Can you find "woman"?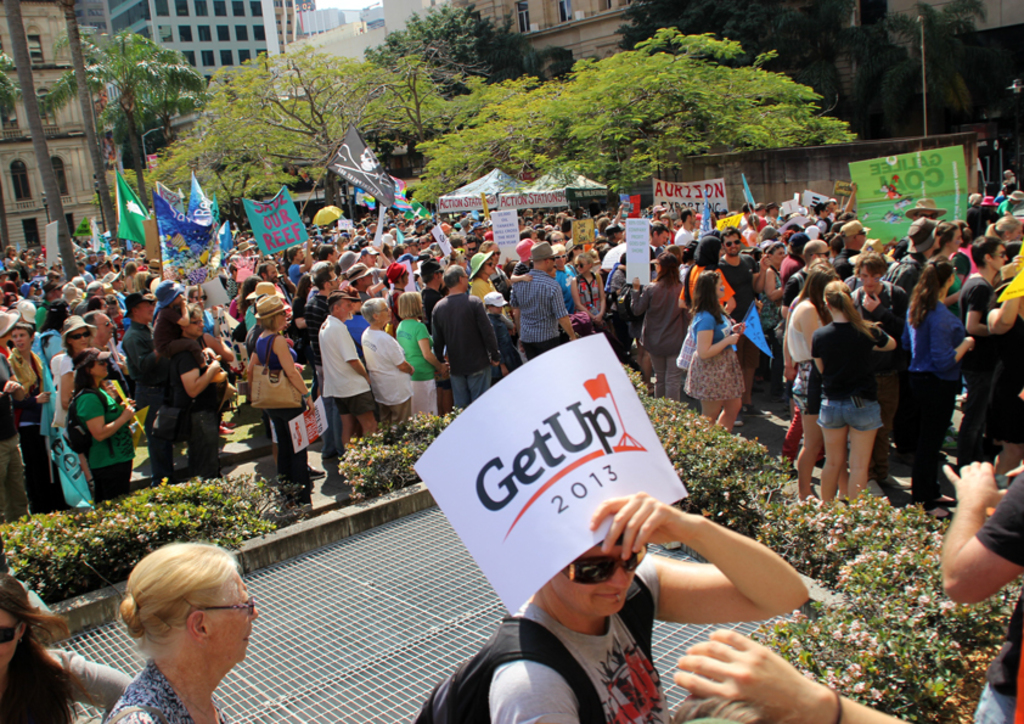
Yes, bounding box: 54, 316, 106, 509.
